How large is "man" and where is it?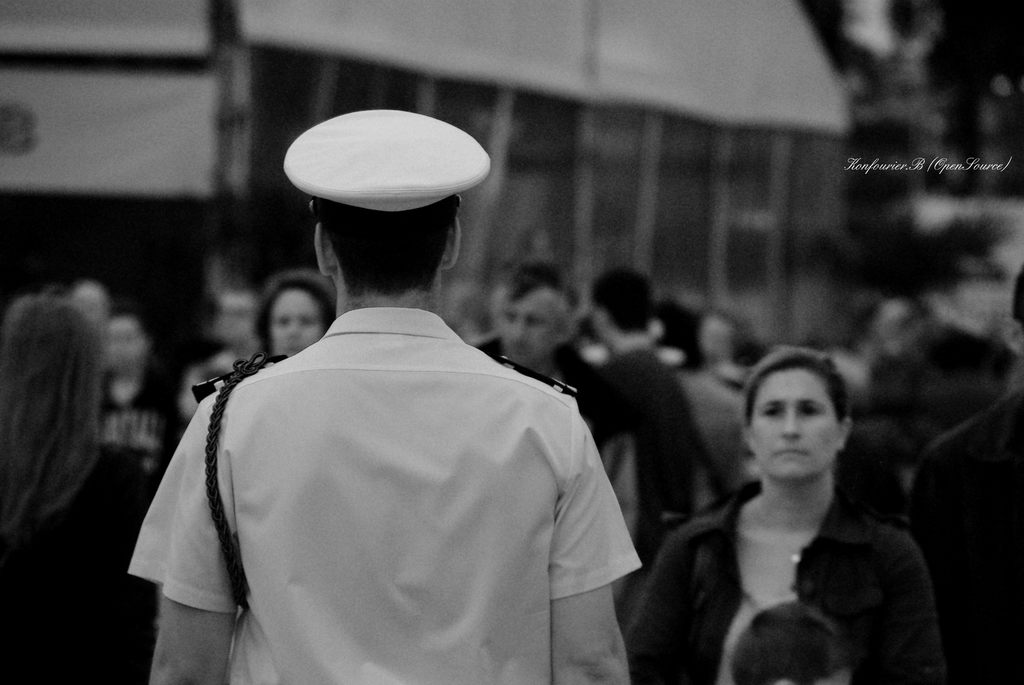
Bounding box: <region>154, 118, 665, 681</region>.
